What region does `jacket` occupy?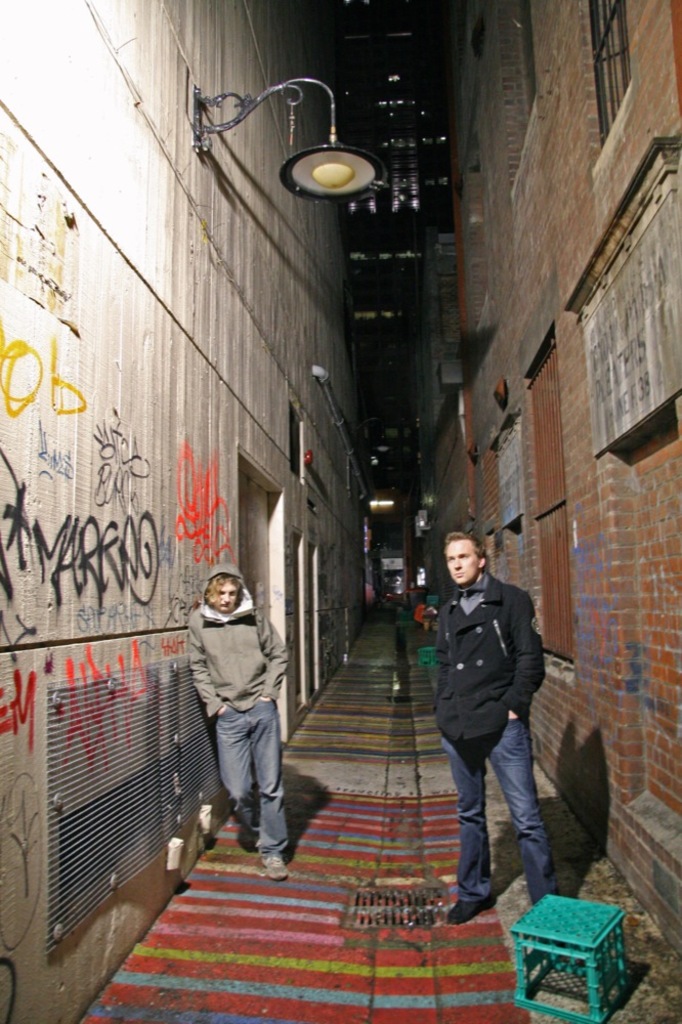
crop(422, 575, 550, 738).
